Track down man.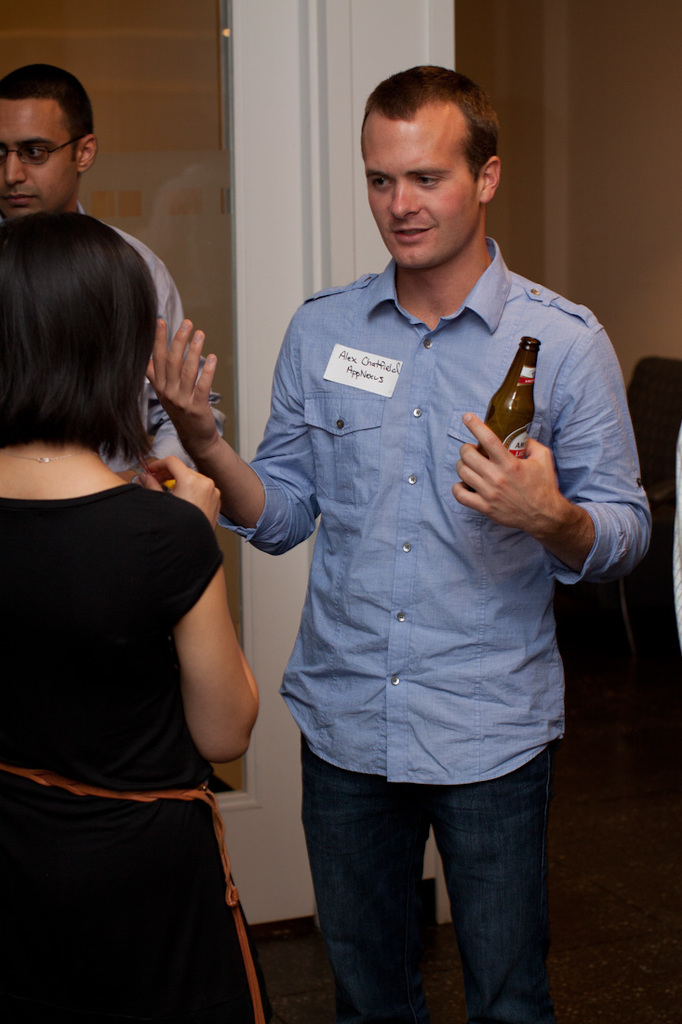
Tracked to [147,64,651,1022].
